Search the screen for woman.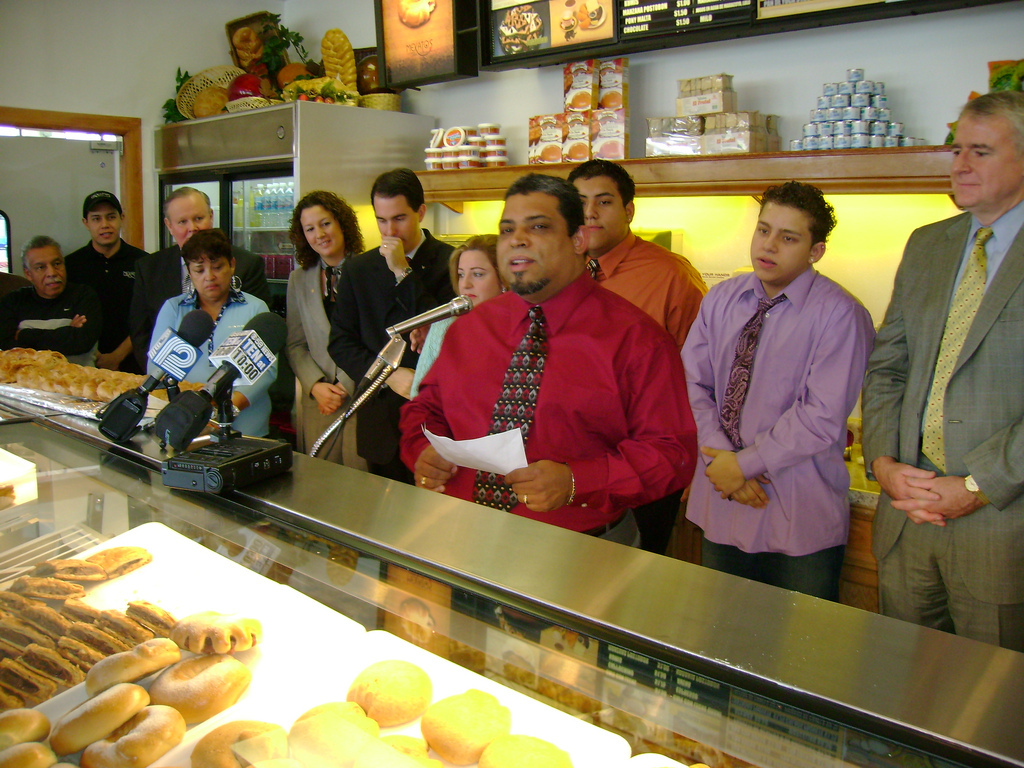
Found at (261, 180, 369, 435).
